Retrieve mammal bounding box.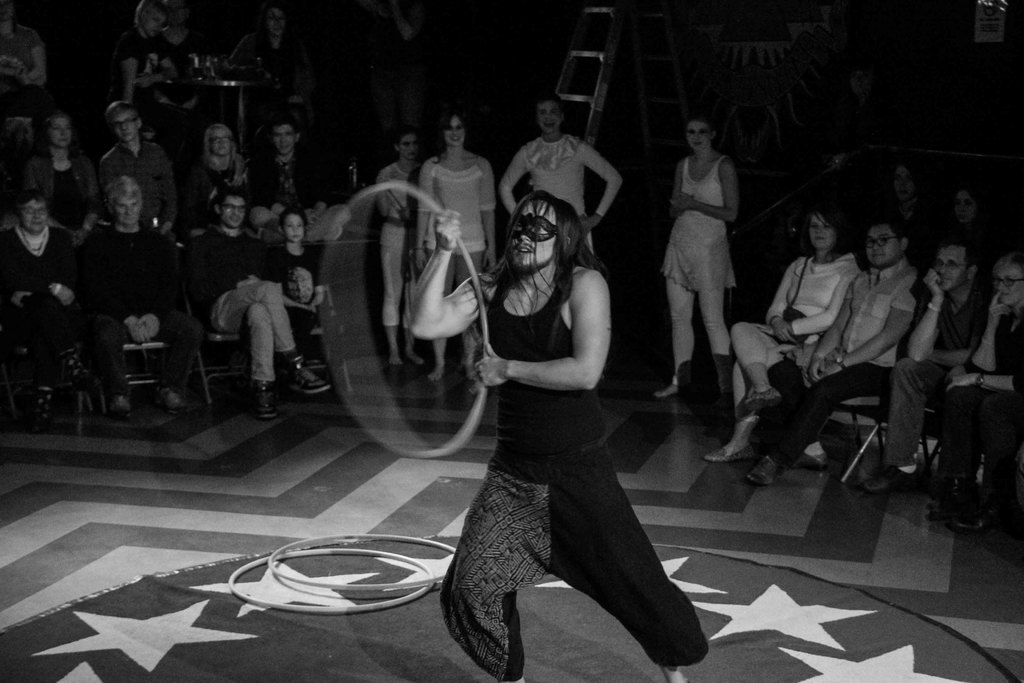
Bounding box: x1=0, y1=189, x2=86, y2=423.
